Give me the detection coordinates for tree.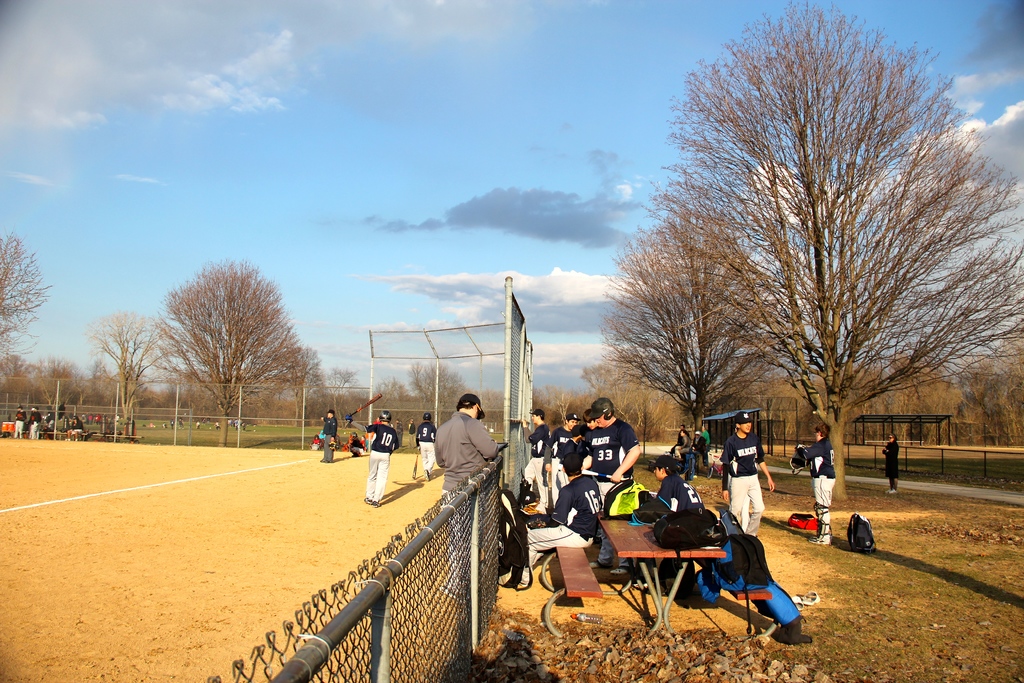
<bbox>593, 215, 780, 449</bbox>.
